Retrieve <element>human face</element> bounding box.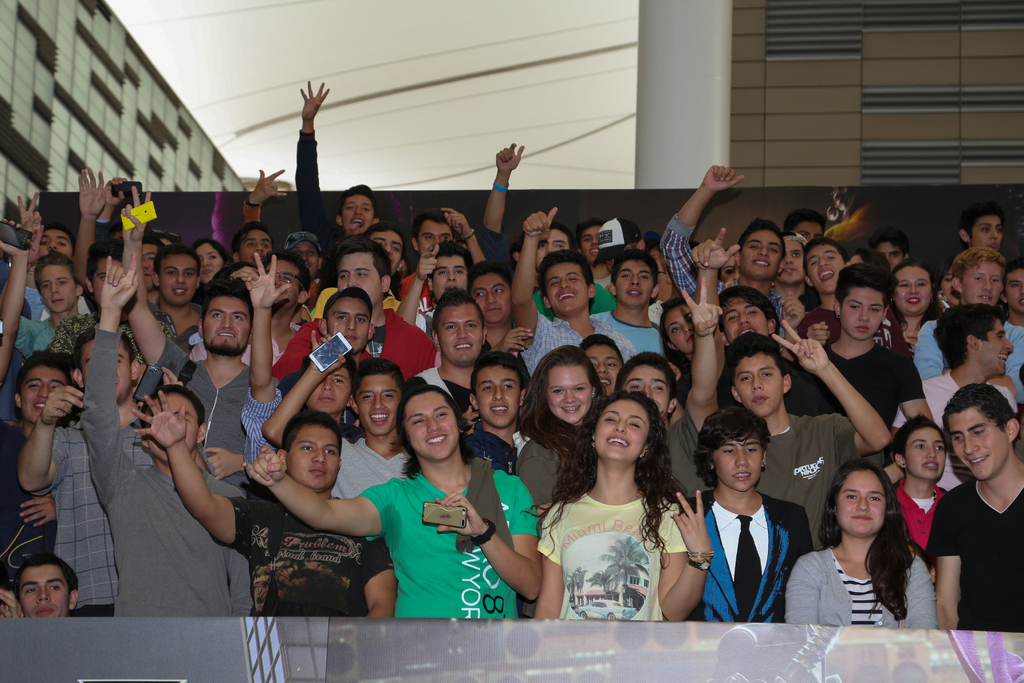
Bounding box: <bbox>1005, 274, 1023, 309</bbox>.
